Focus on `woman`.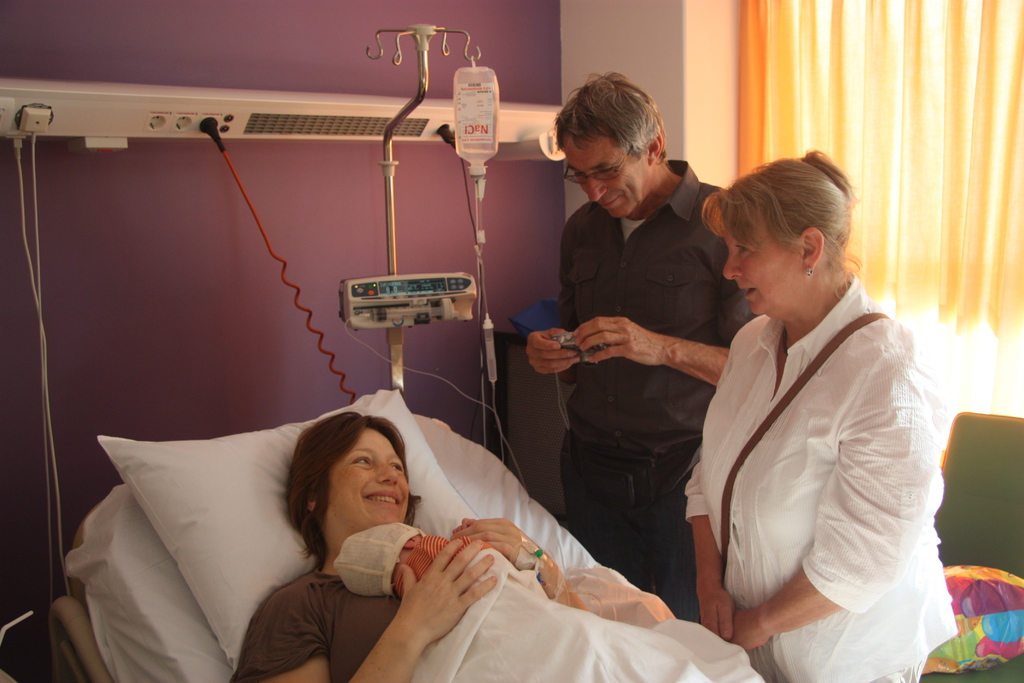
Focused at x1=235 y1=413 x2=591 y2=682.
